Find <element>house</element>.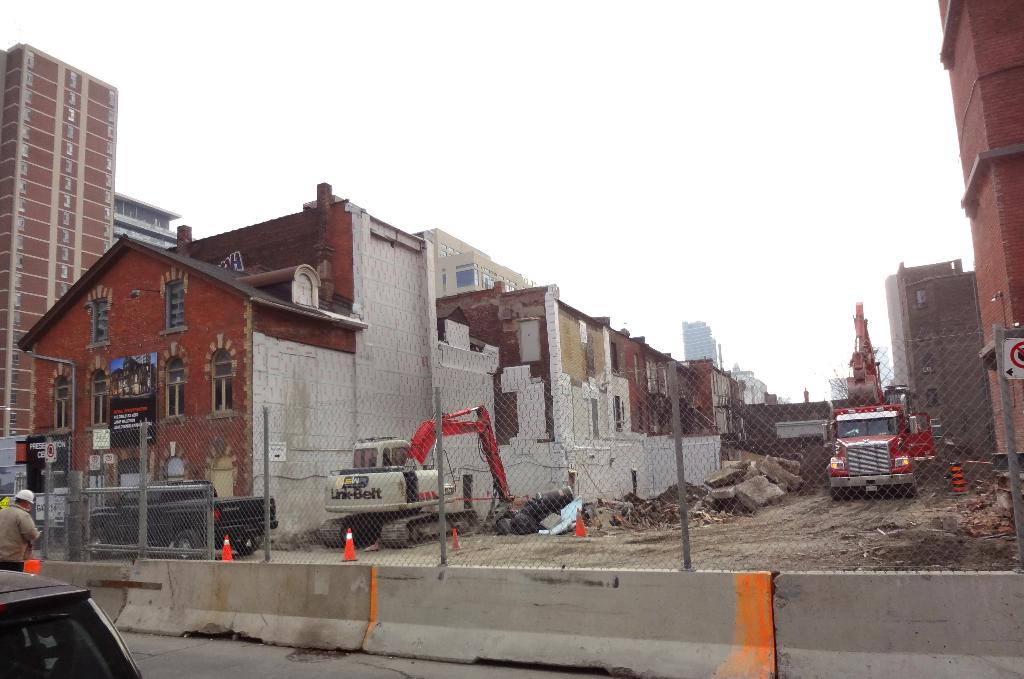
(938,0,1023,505).
